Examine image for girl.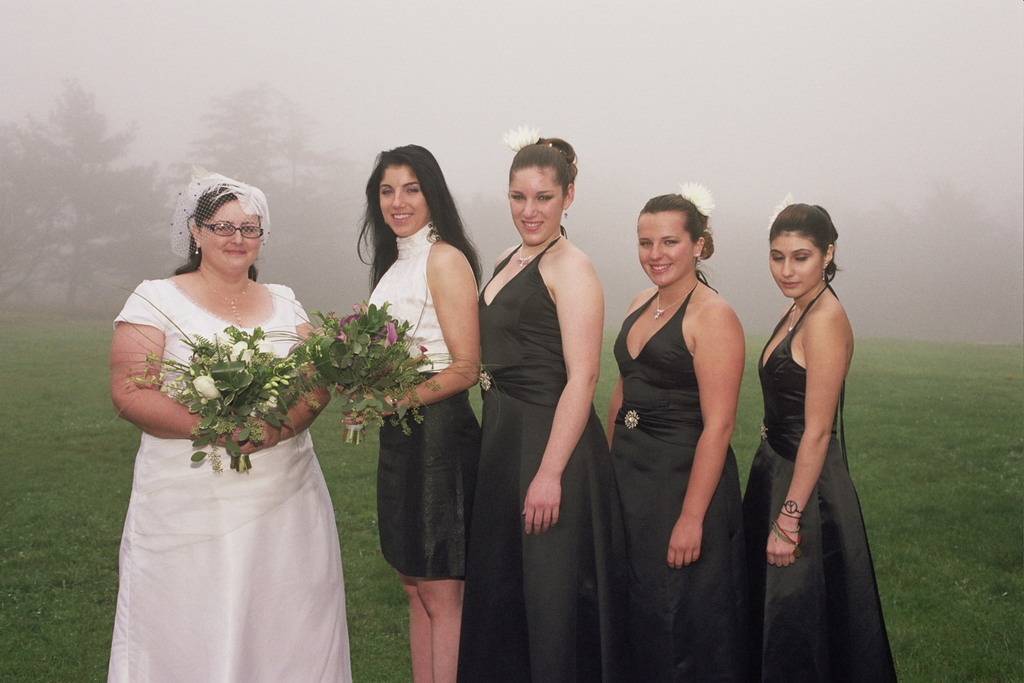
Examination result: BBox(356, 141, 482, 682).
